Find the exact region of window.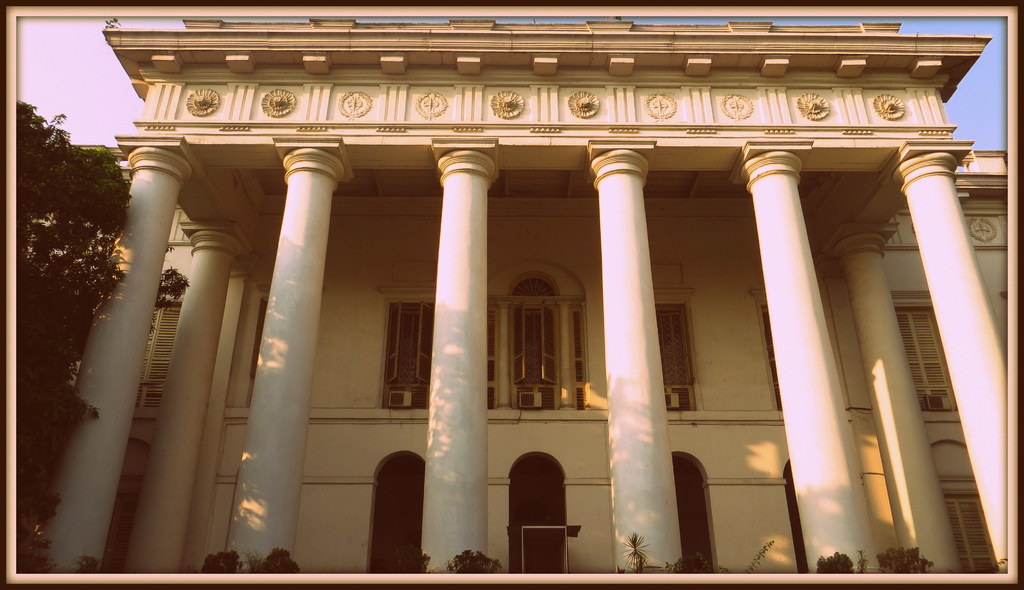
Exact region: 902, 293, 938, 420.
